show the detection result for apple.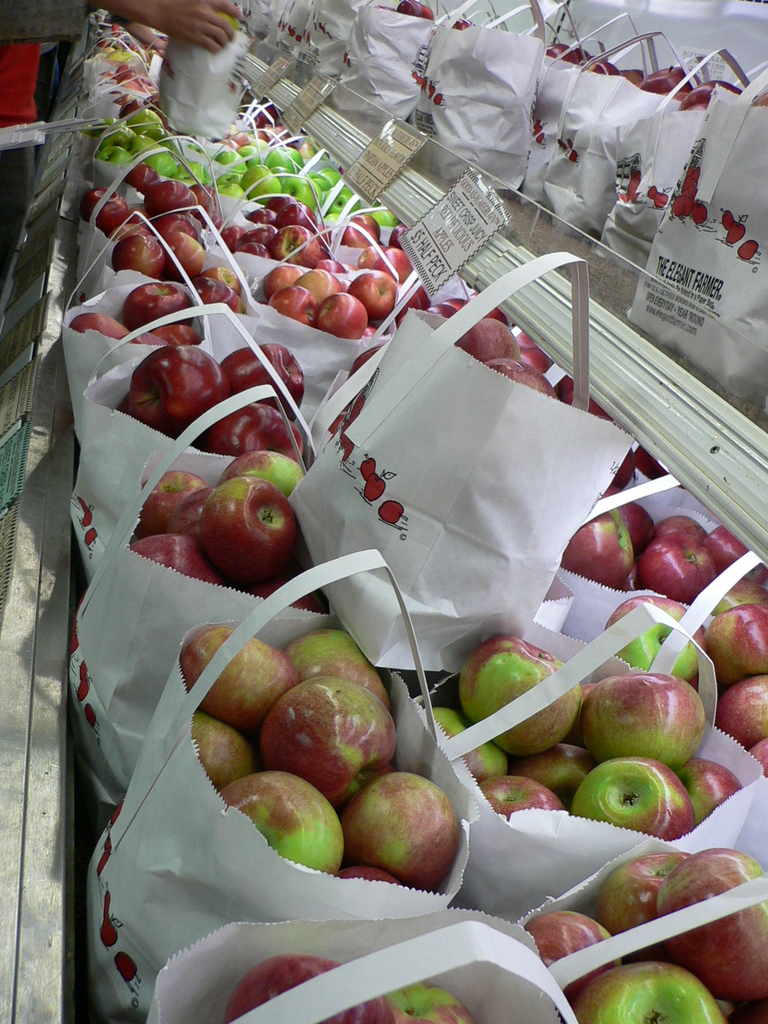
97 834 115 876.
